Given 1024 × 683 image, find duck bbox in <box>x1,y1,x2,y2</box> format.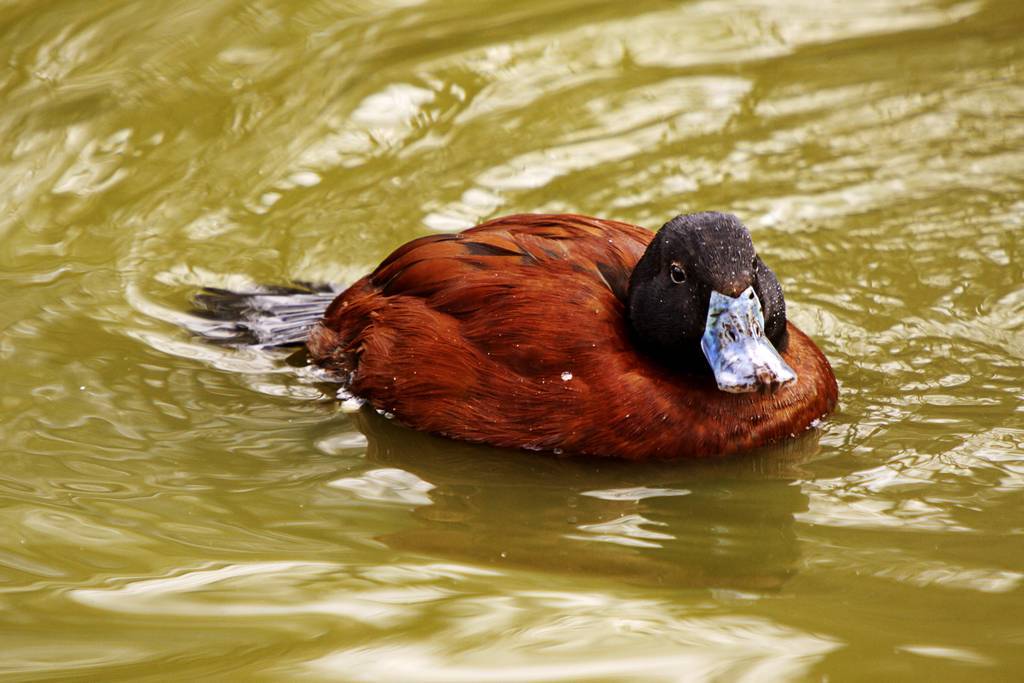
<box>197,199,841,468</box>.
